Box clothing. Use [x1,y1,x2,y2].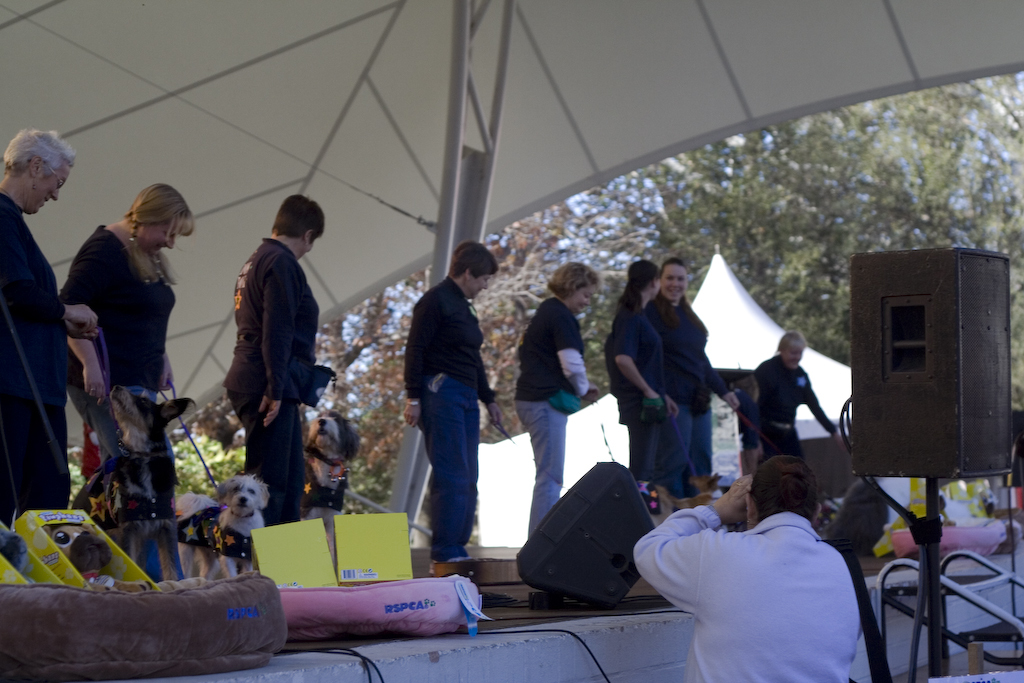
[664,405,713,495].
